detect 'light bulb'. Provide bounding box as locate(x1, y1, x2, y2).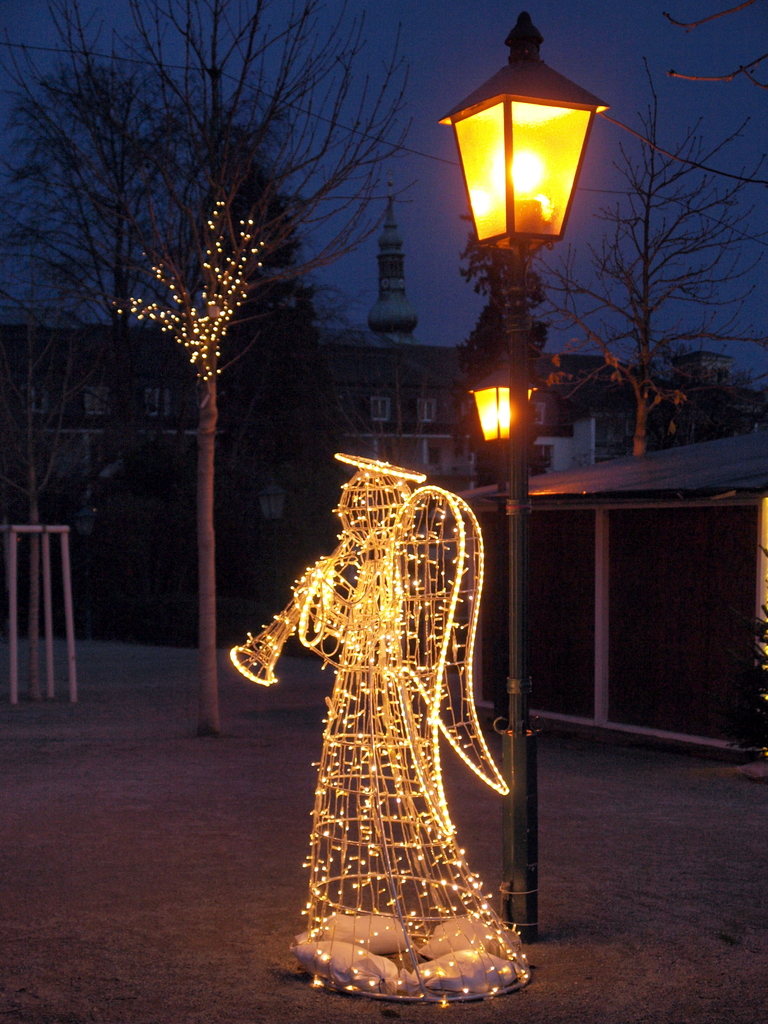
locate(472, 395, 516, 426).
